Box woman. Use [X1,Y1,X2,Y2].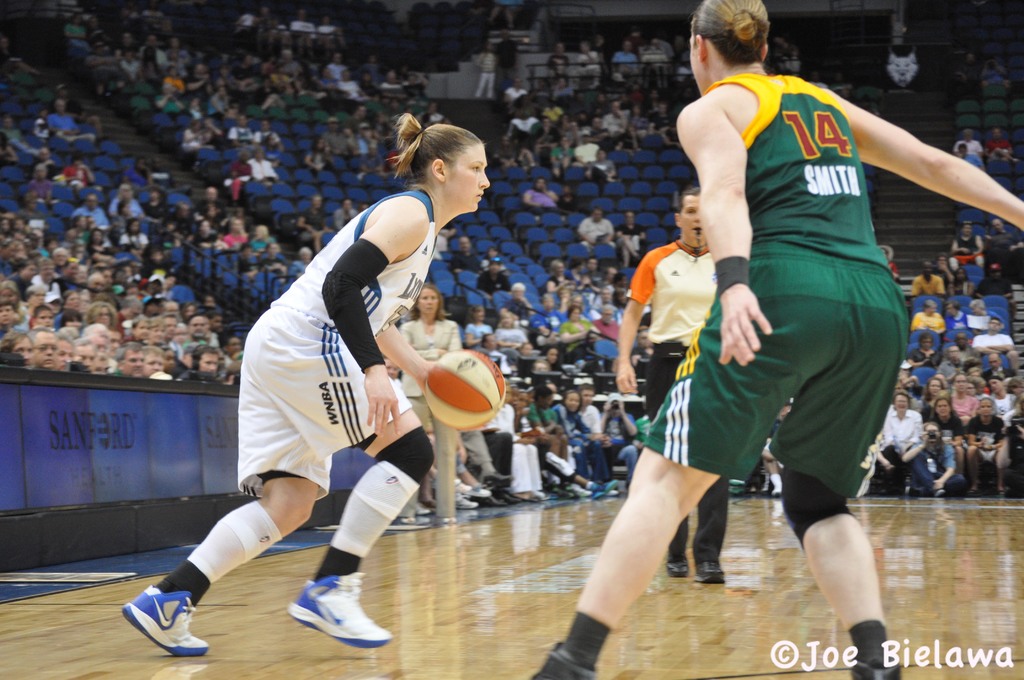
[530,178,560,215].
